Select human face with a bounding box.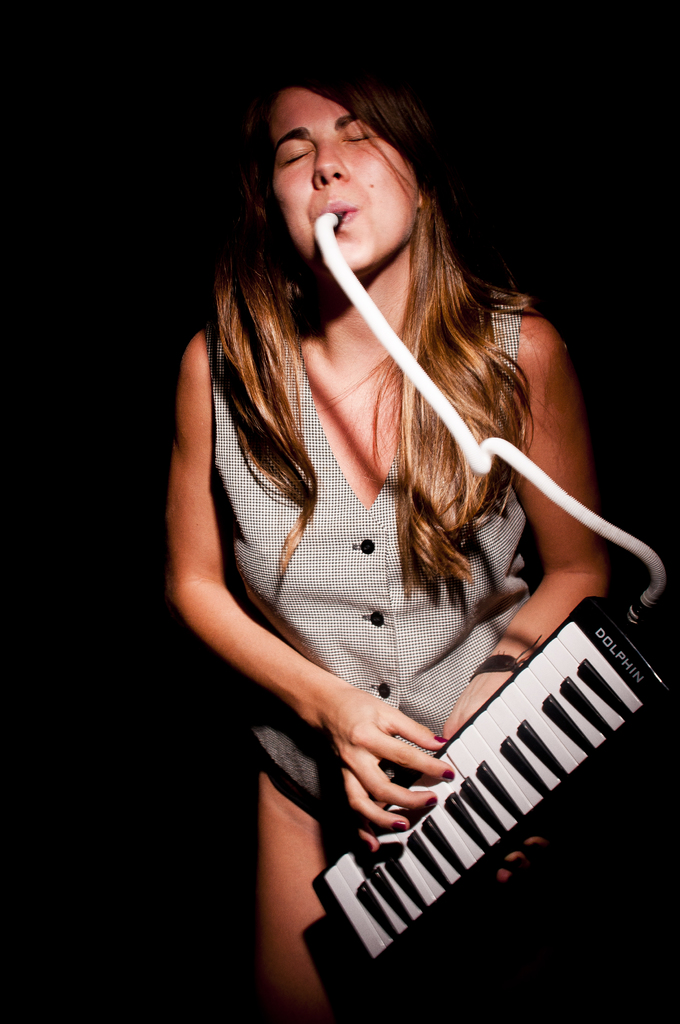
bbox=(268, 84, 416, 270).
